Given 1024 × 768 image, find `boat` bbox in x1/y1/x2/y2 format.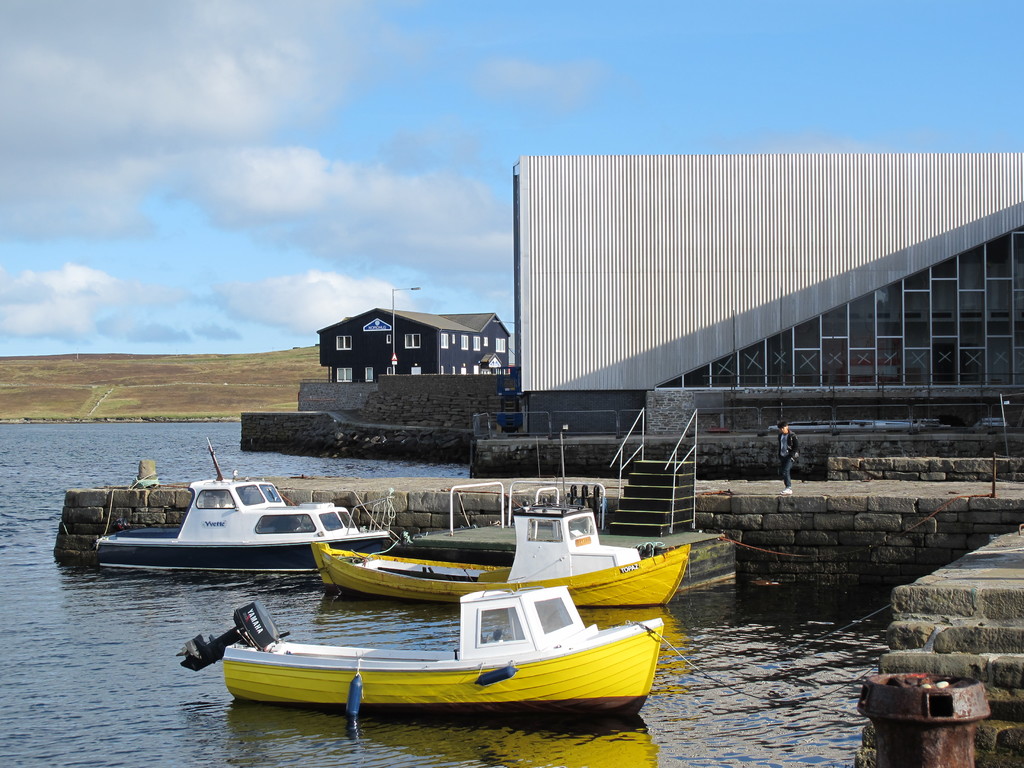
294/499/704/602.
